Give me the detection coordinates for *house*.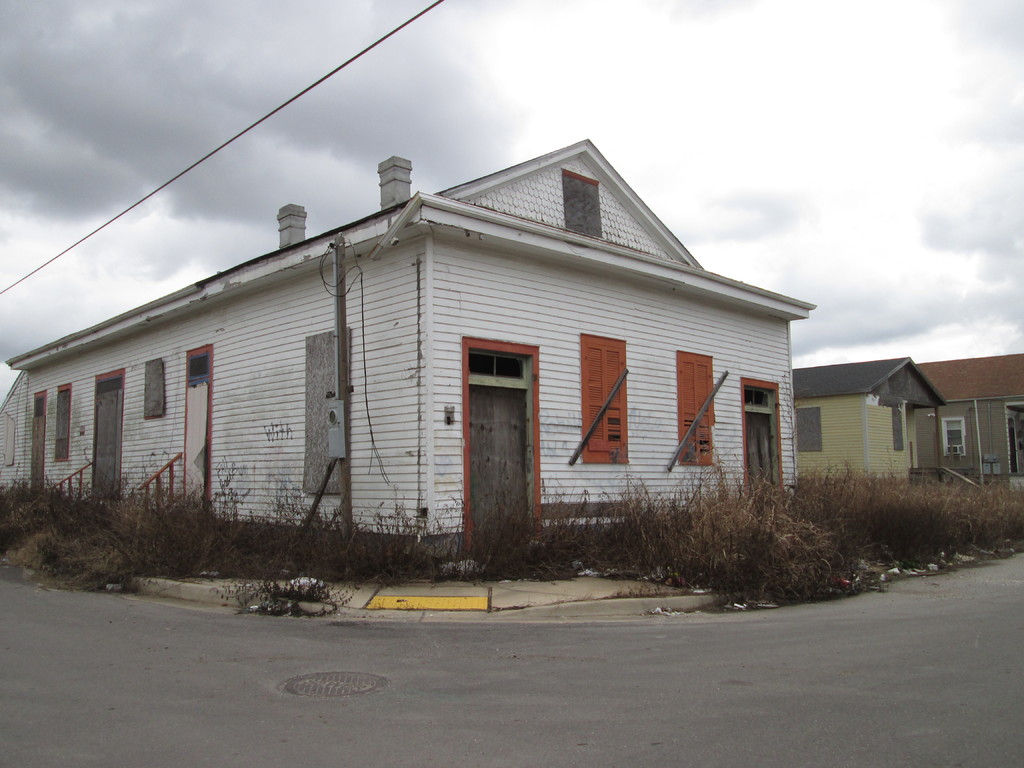
916,353,1021,505.
